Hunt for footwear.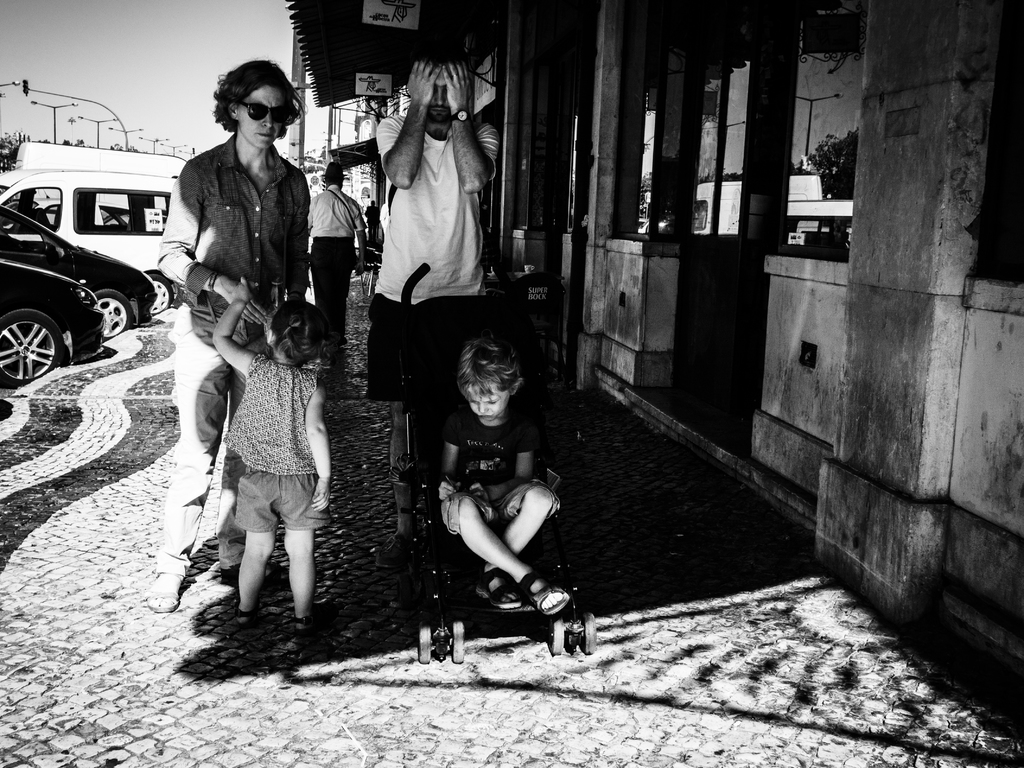
Hunted down at rect(218, 558, 278, 579).
